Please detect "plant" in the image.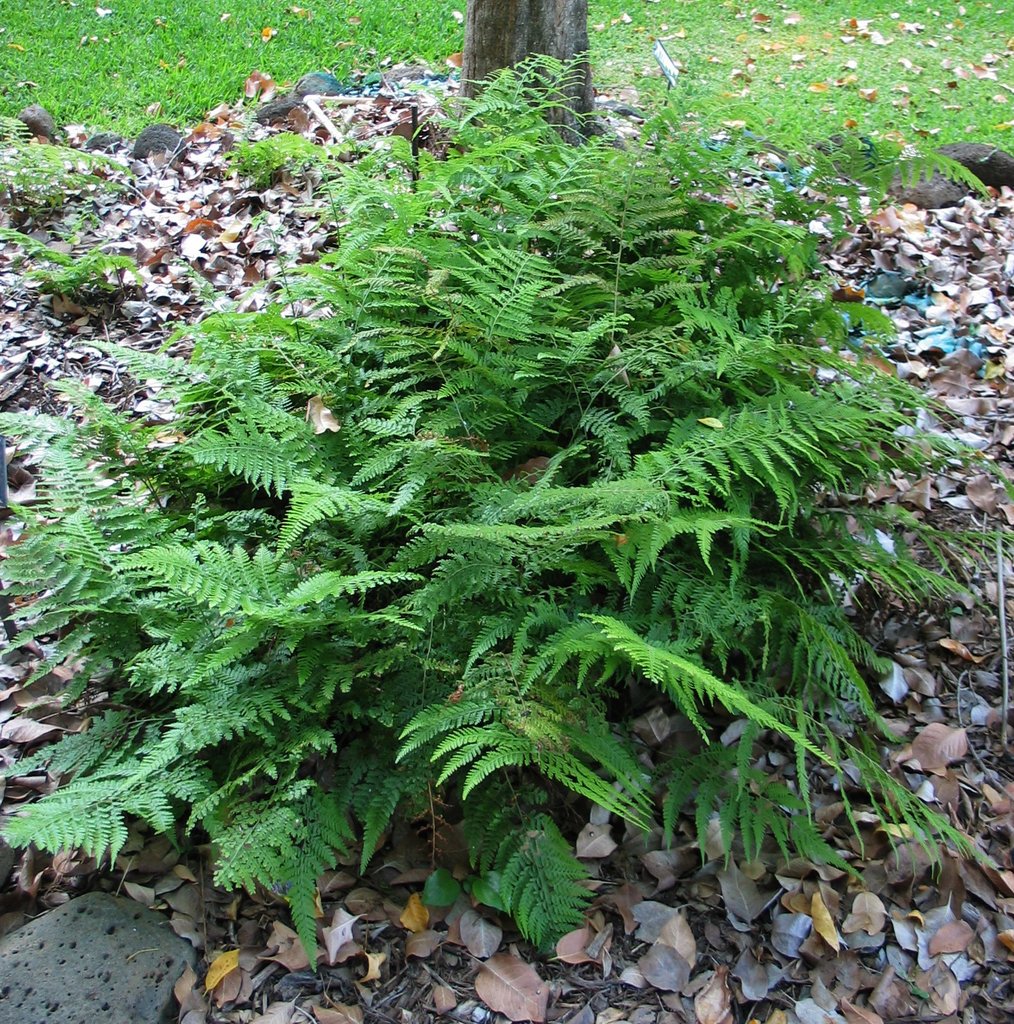
x1=3, y1=232, x2=152, y2=301.
